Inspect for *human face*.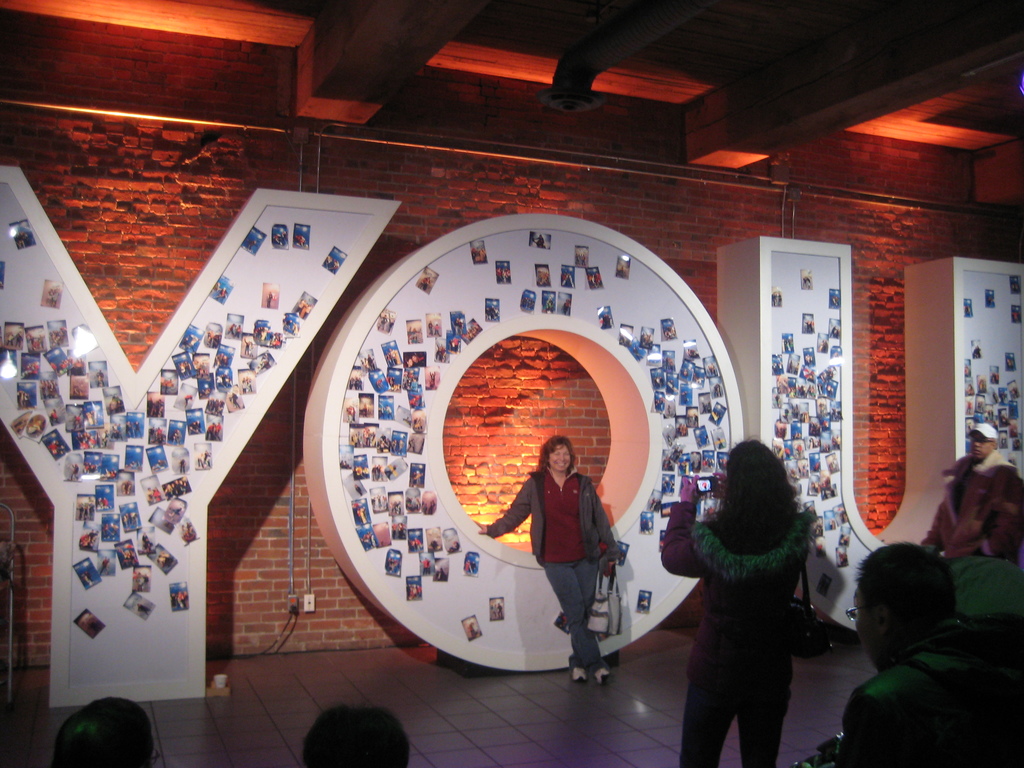
Inspection: 550, 444, 572, 473.
